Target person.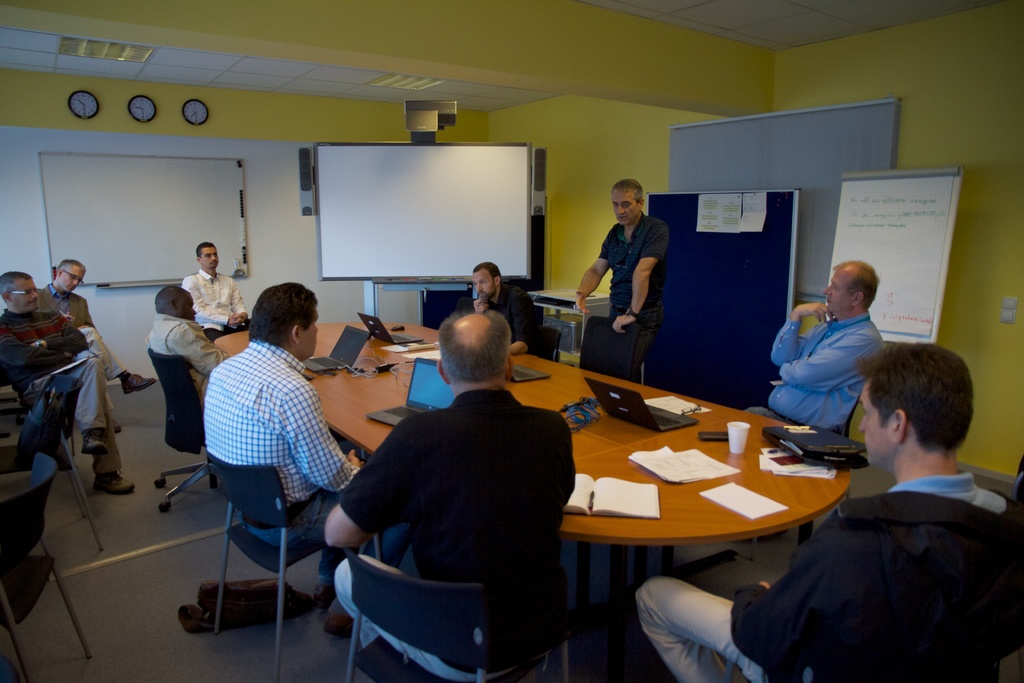
Target region: (463,263,550,359).
